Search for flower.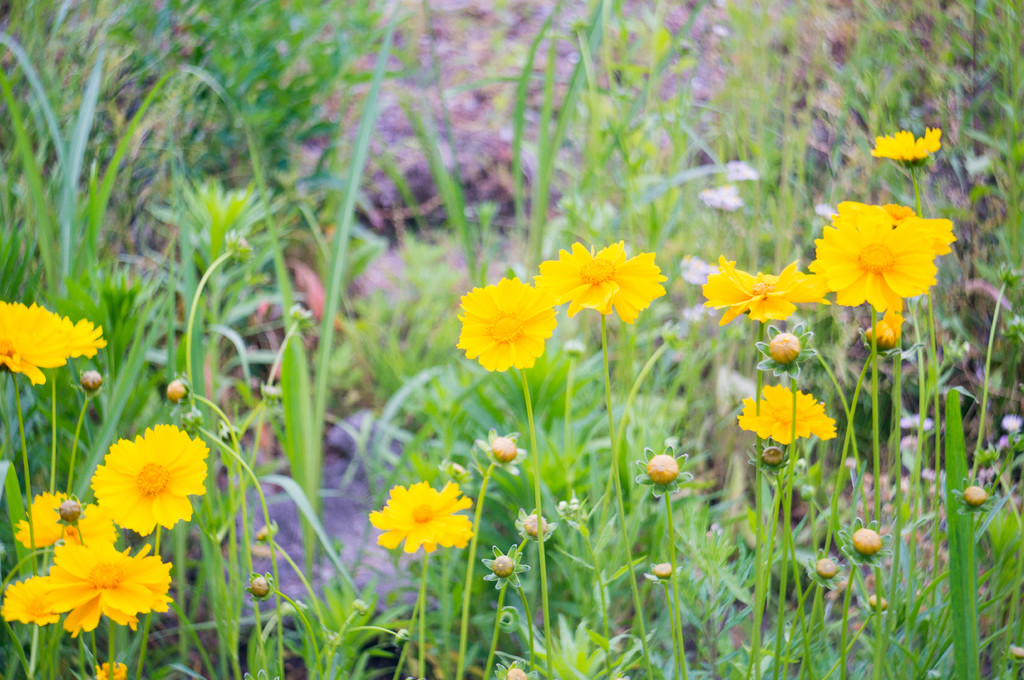
Found at [88, 425, 209, 535].
